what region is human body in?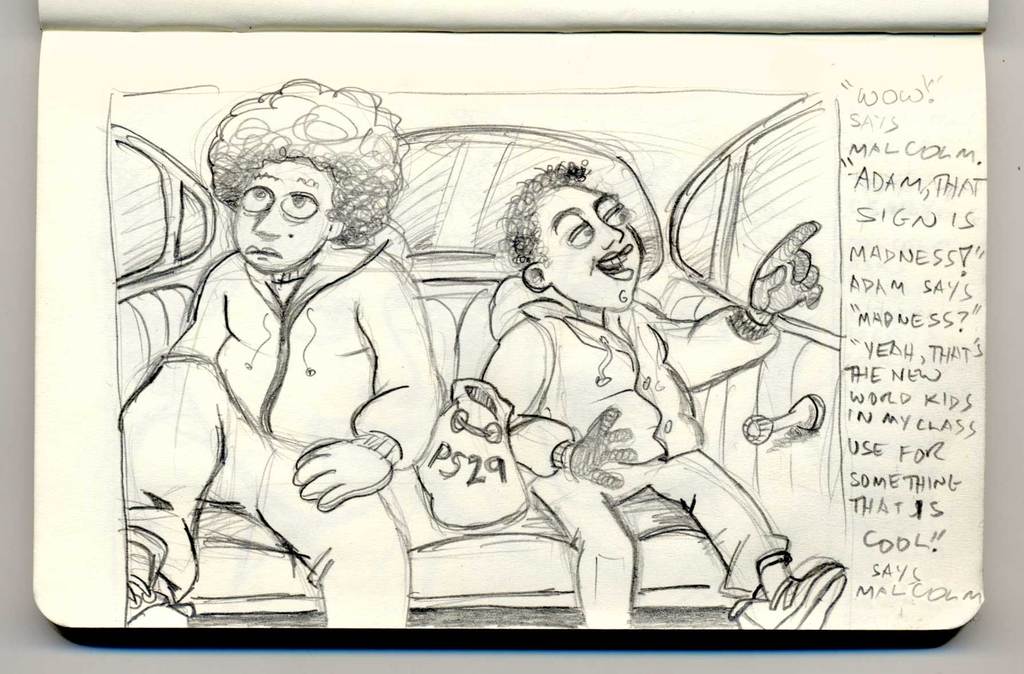
left=106, top=79, right=433, bottom=643.
